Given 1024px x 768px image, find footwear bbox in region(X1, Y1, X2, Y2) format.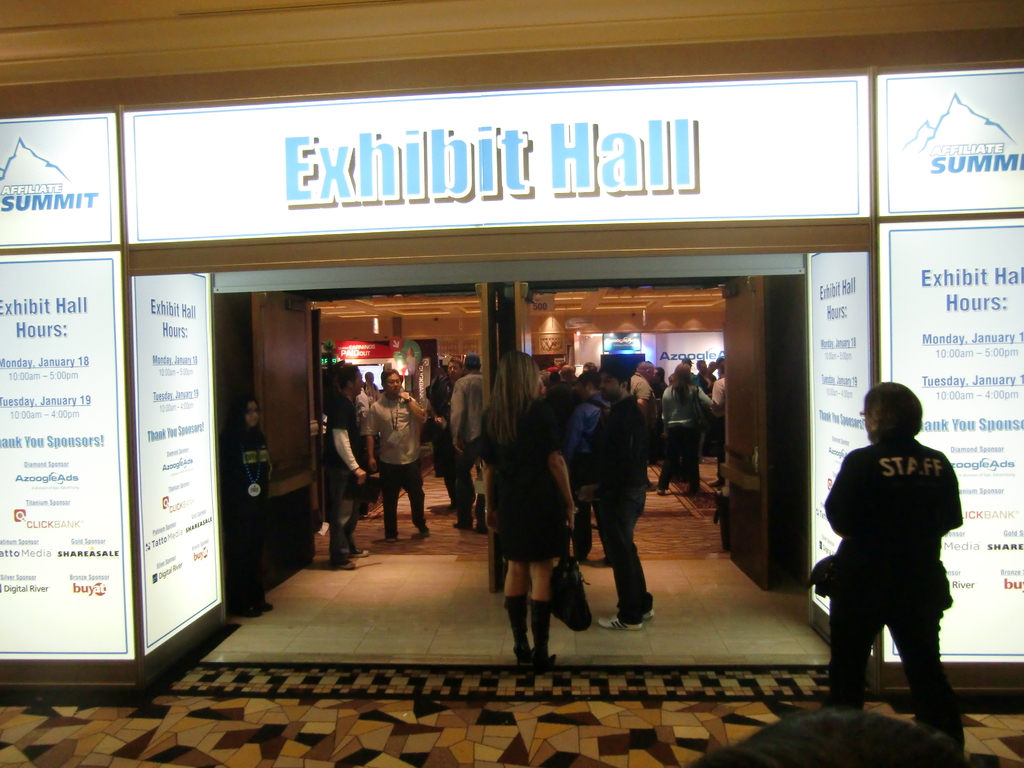
region(642, 608, 655, 623).
